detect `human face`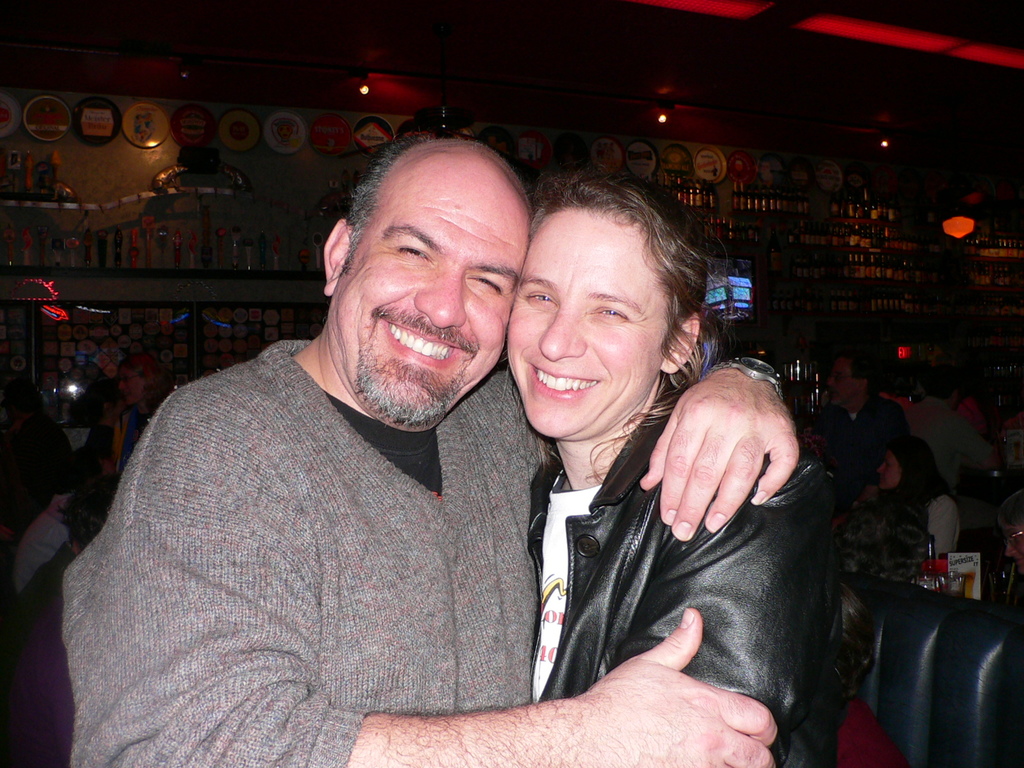
{"x1": 504, "y1": 214, "x2": 673, "y2": 437}
